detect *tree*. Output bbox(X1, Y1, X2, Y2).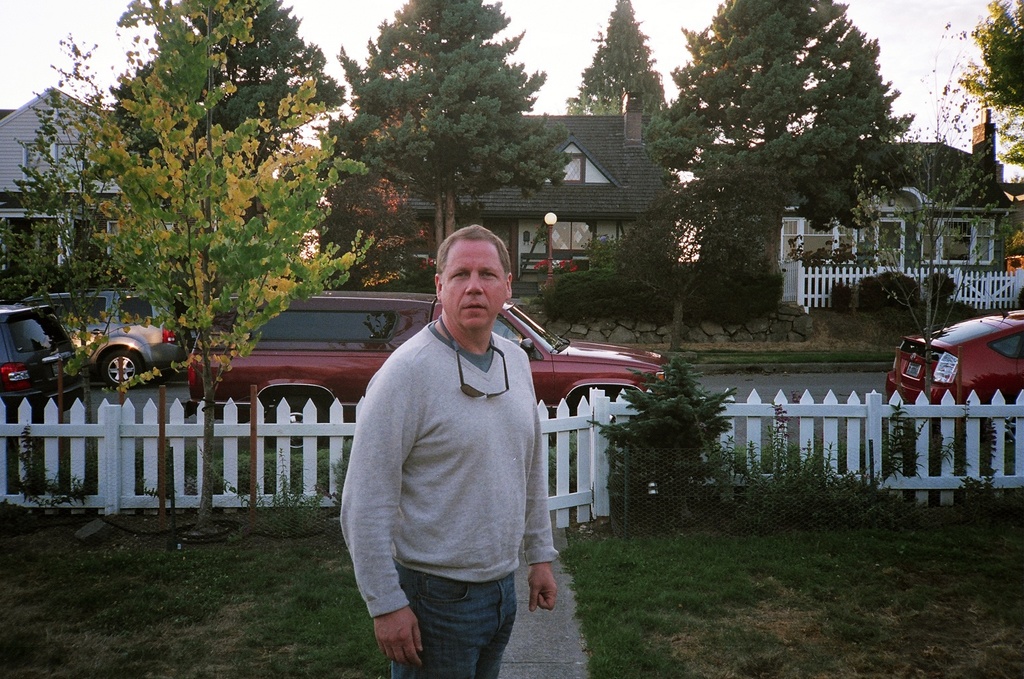
bbox(845, 48, 1013, 398).
